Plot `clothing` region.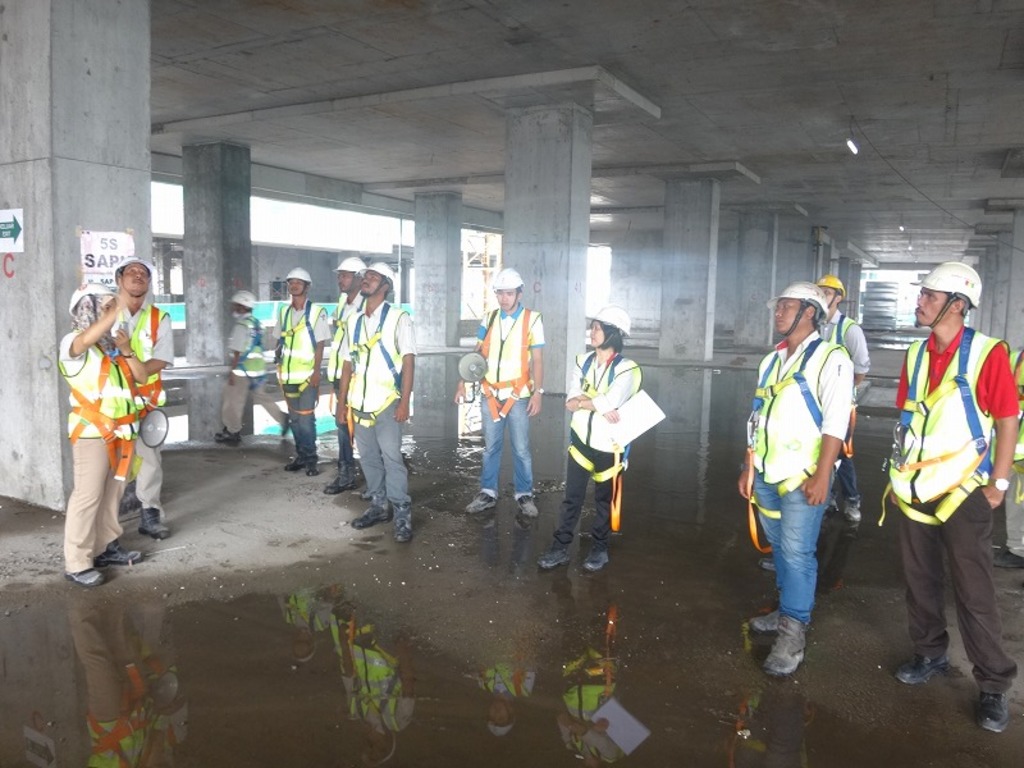
Plotted at l=873, t=326, r=1021, b=704.
